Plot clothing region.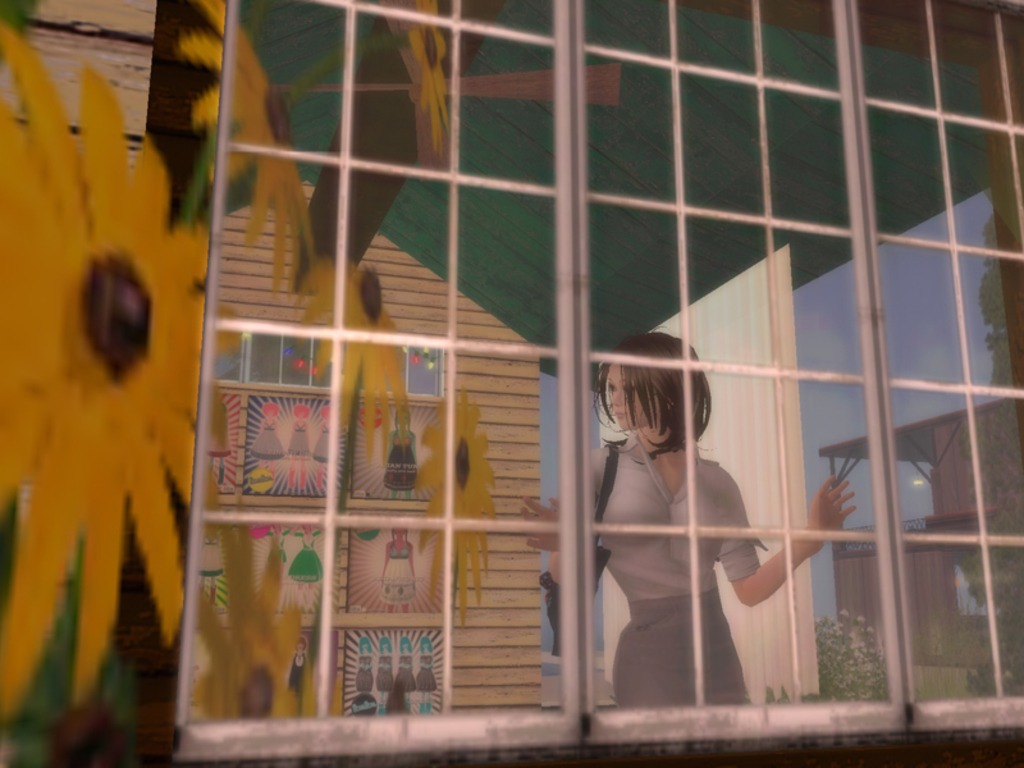
Plotted at <box>585,398,785,687</box>.
